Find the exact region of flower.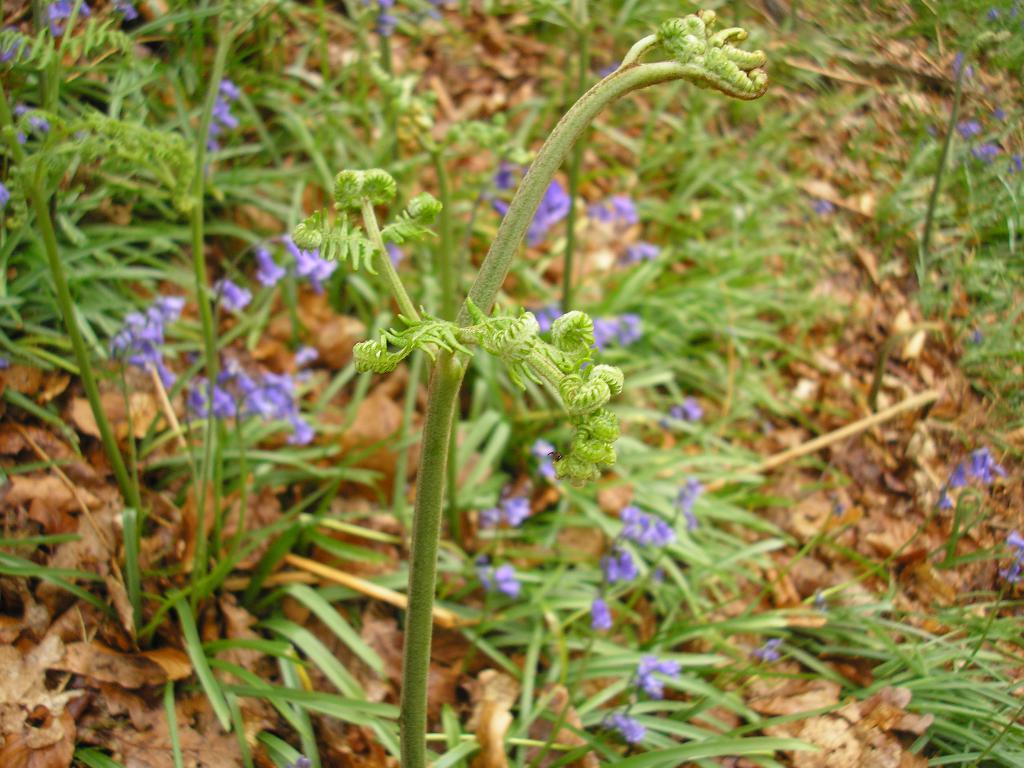
Exact region: x1=465 y1=555 x2=524 y2=598.
